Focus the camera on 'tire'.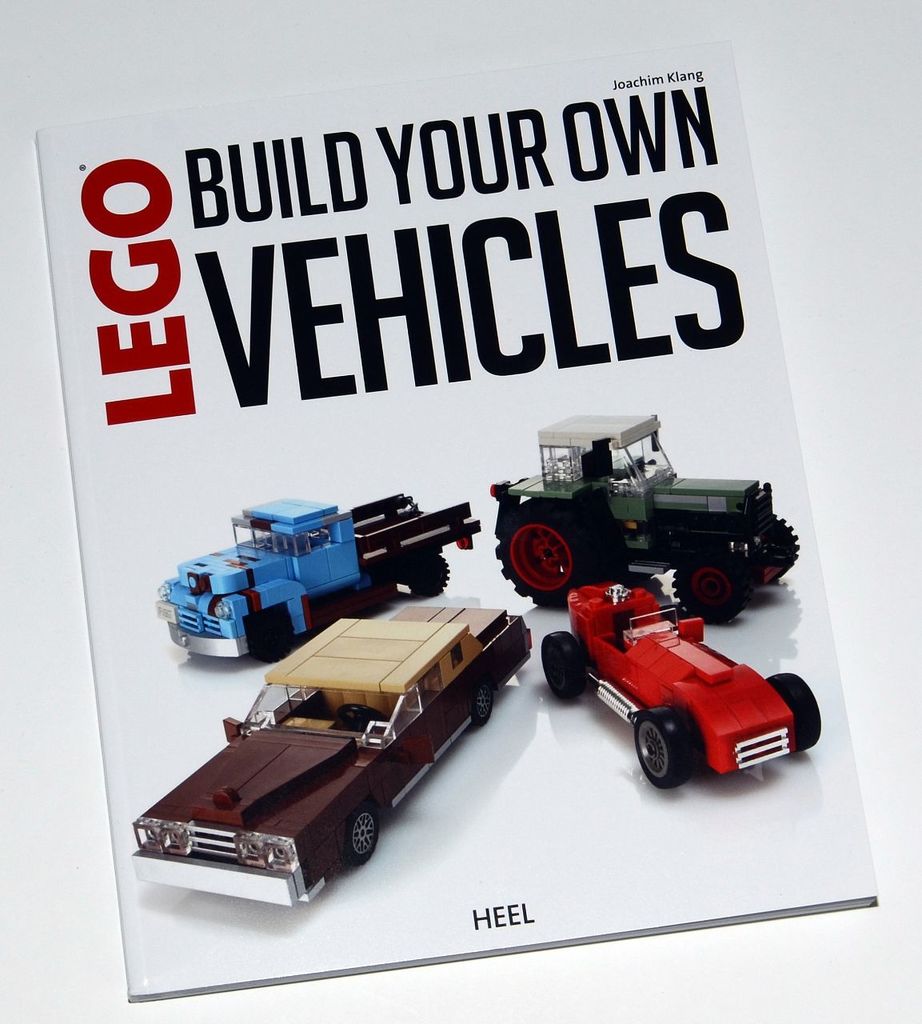
Focus region: left=764, top=670, right=820, bottom=748.
